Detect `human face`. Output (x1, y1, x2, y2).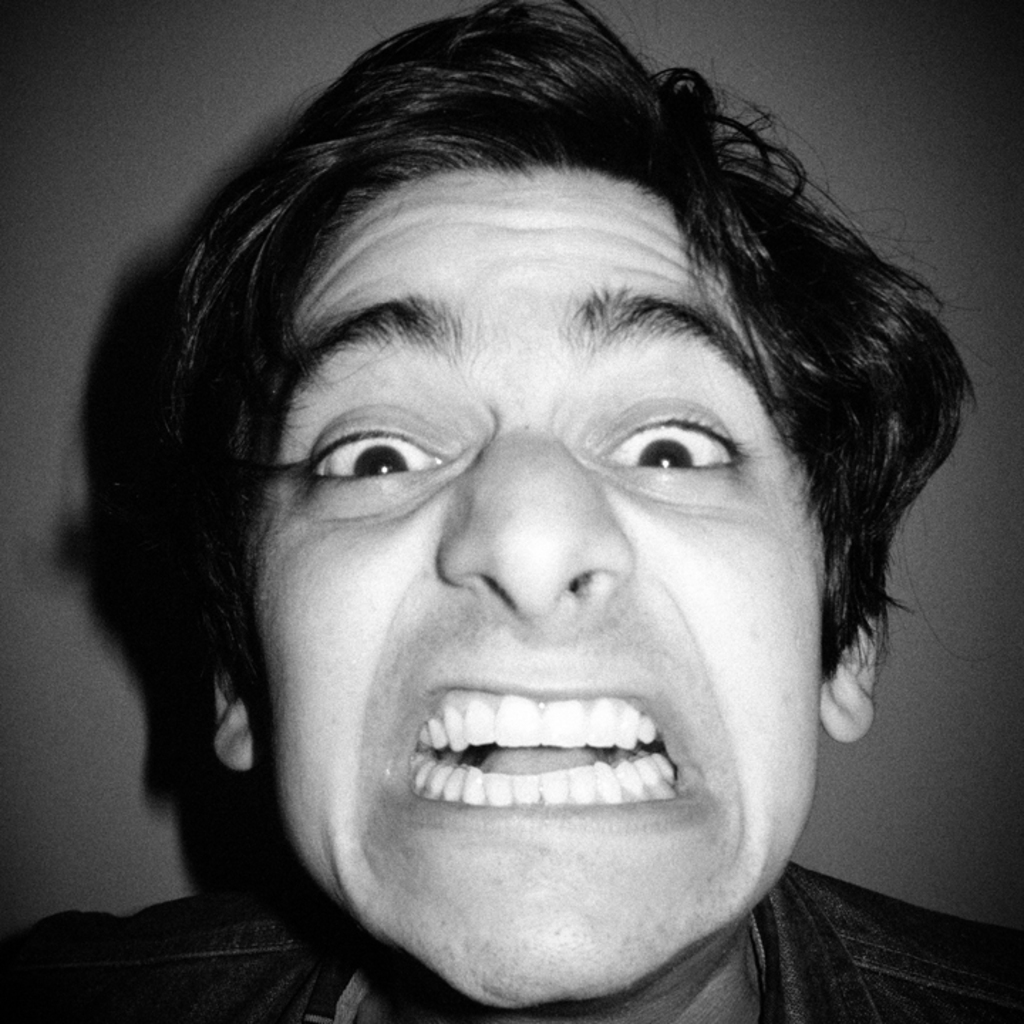
(240, 138, 836, 1015).
